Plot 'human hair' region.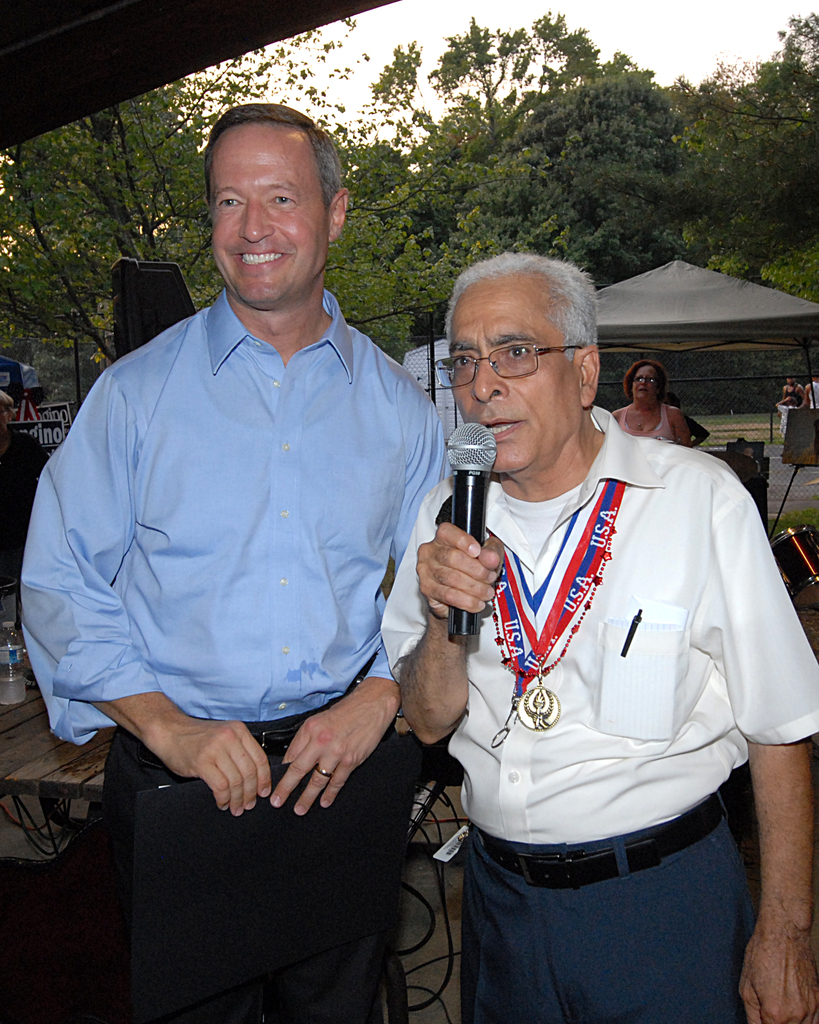
Plotted at [206, 100, 346, 205].
